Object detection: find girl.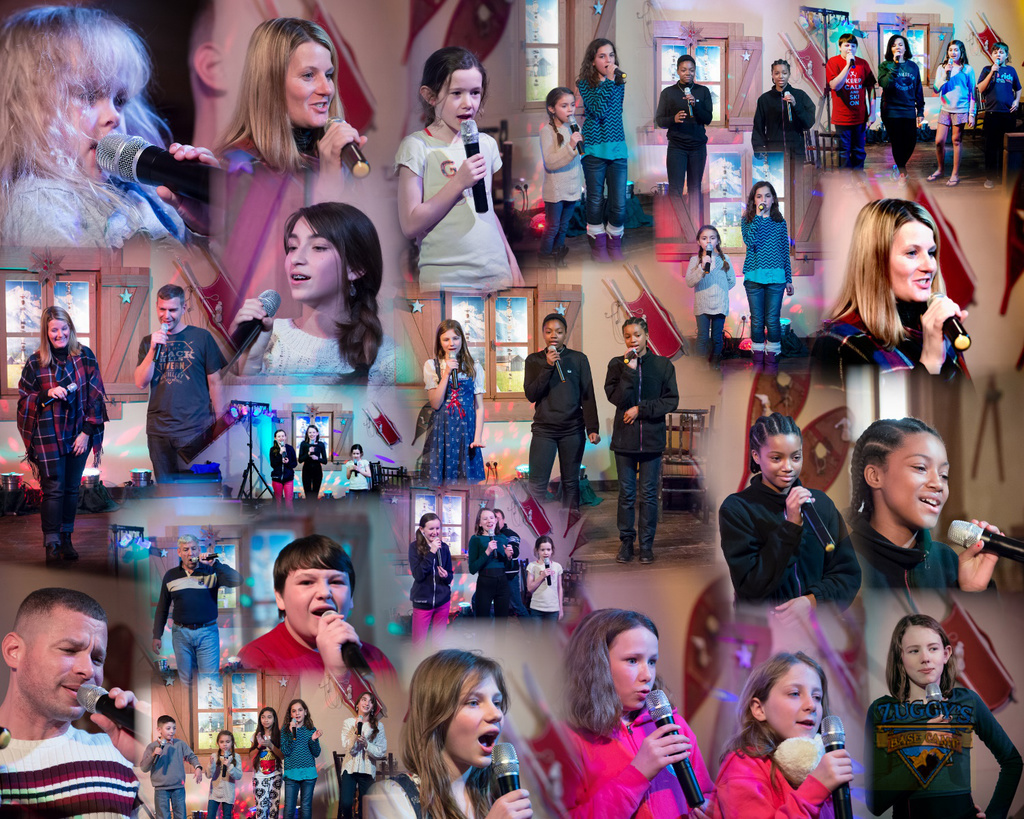
x1=539, y1=85, x2=584, y2=270.
